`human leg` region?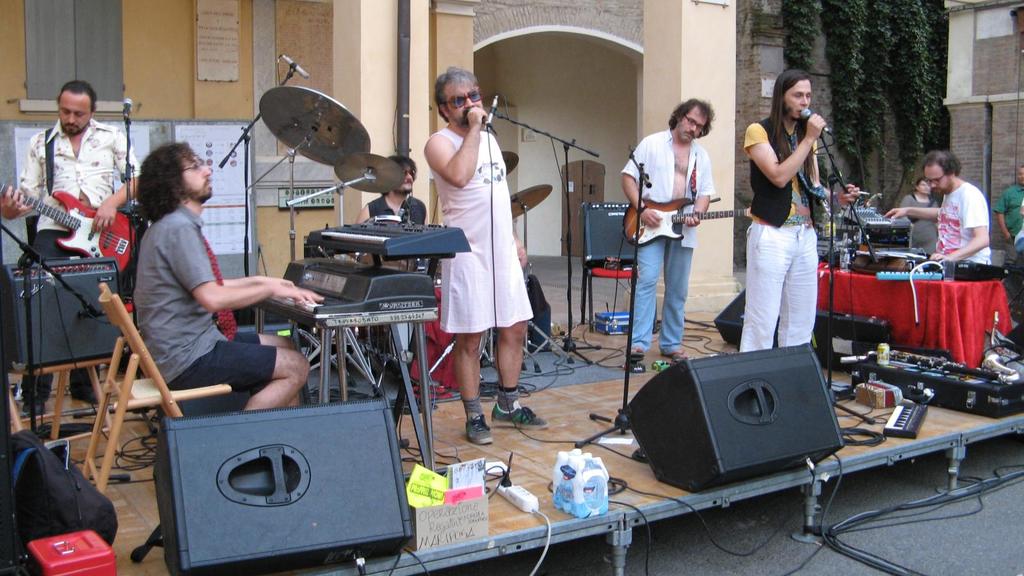
region(632, 235, 664, 365)
